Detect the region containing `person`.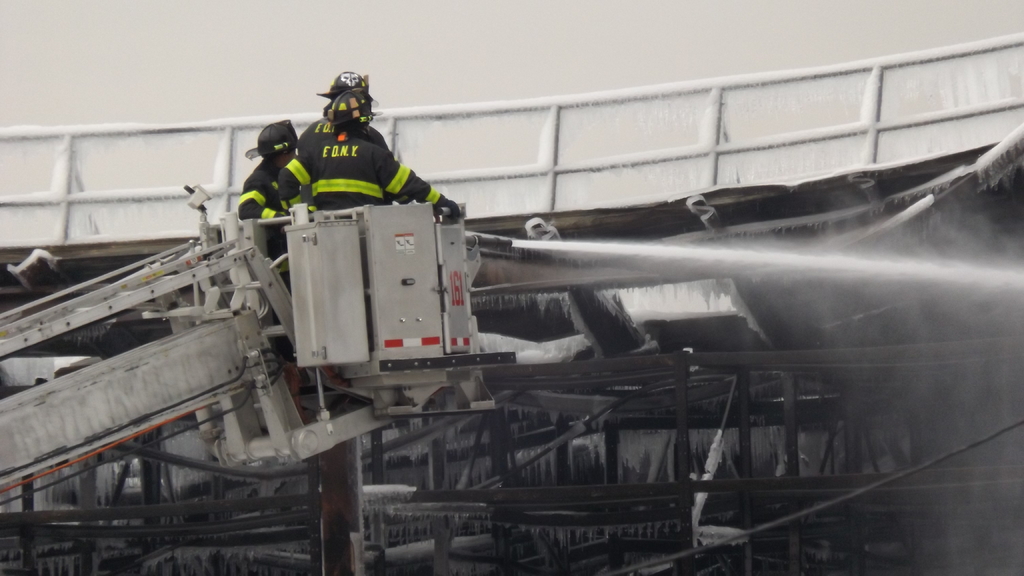
BBox(230, 70, 438, 241).
